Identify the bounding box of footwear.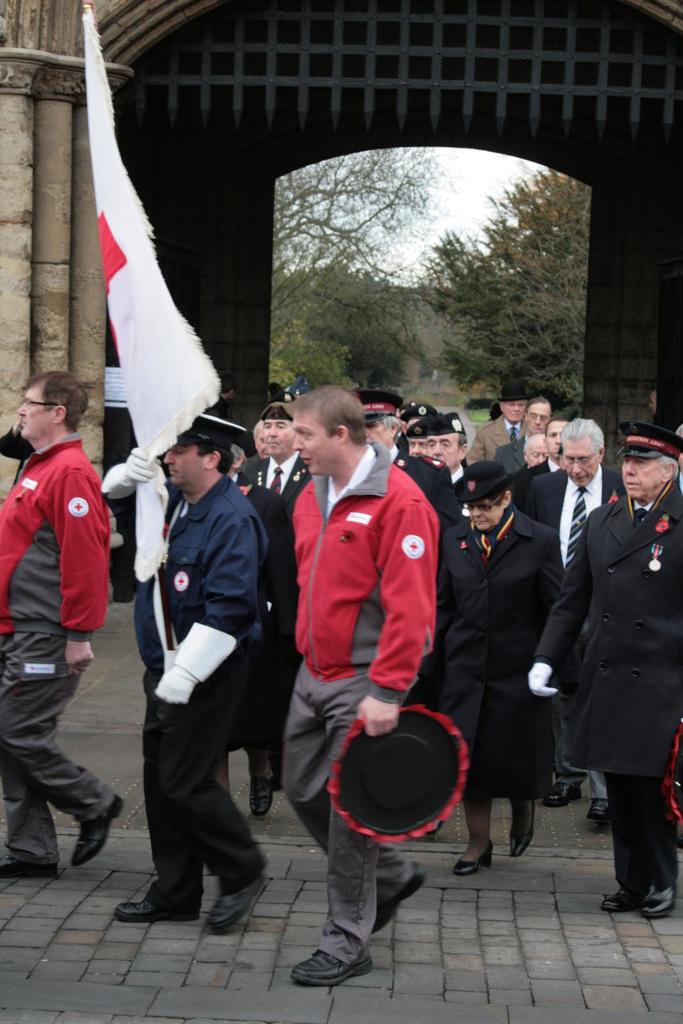
<bbox>506, 799, 538, 858</bbox>.
